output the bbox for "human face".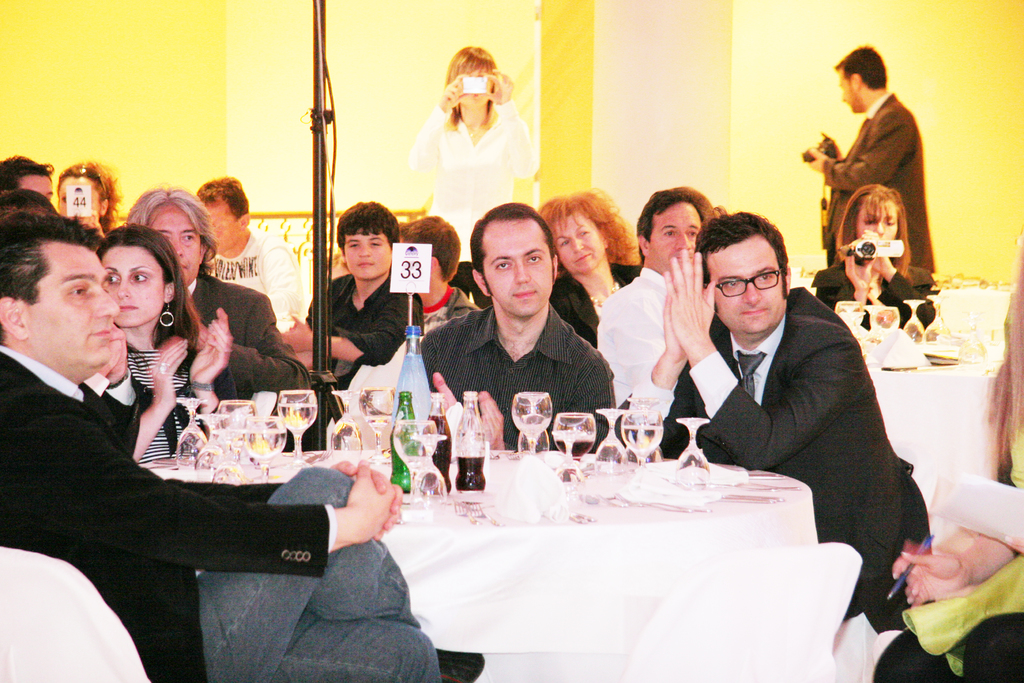
Rect(35, 249, 118, 363).
